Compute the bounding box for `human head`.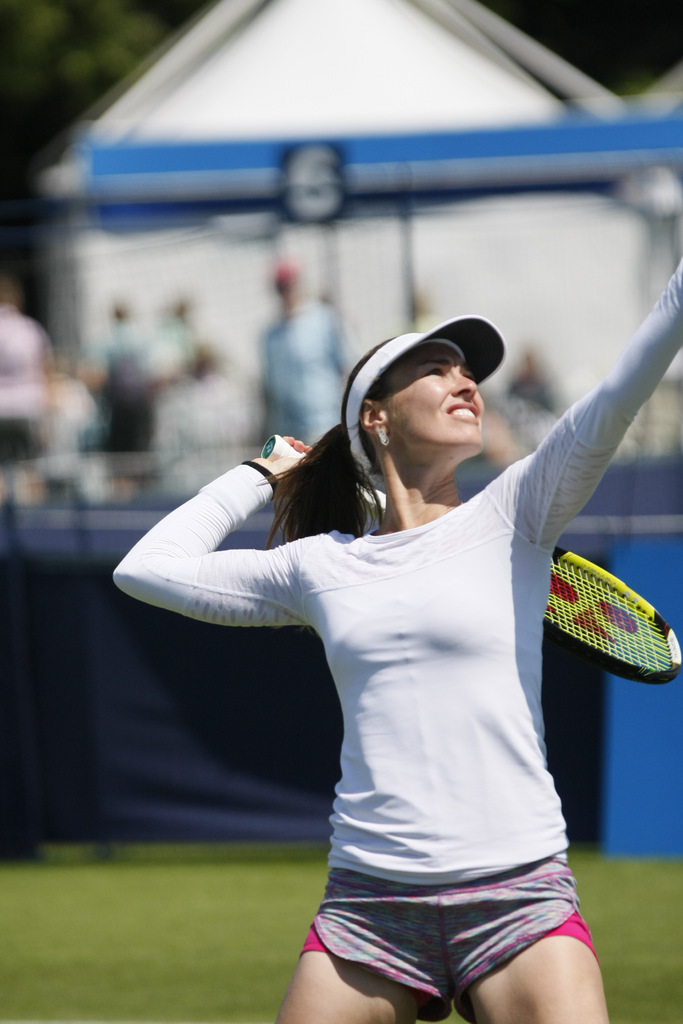
[left=347, top=317, right=514, bottom=481].
